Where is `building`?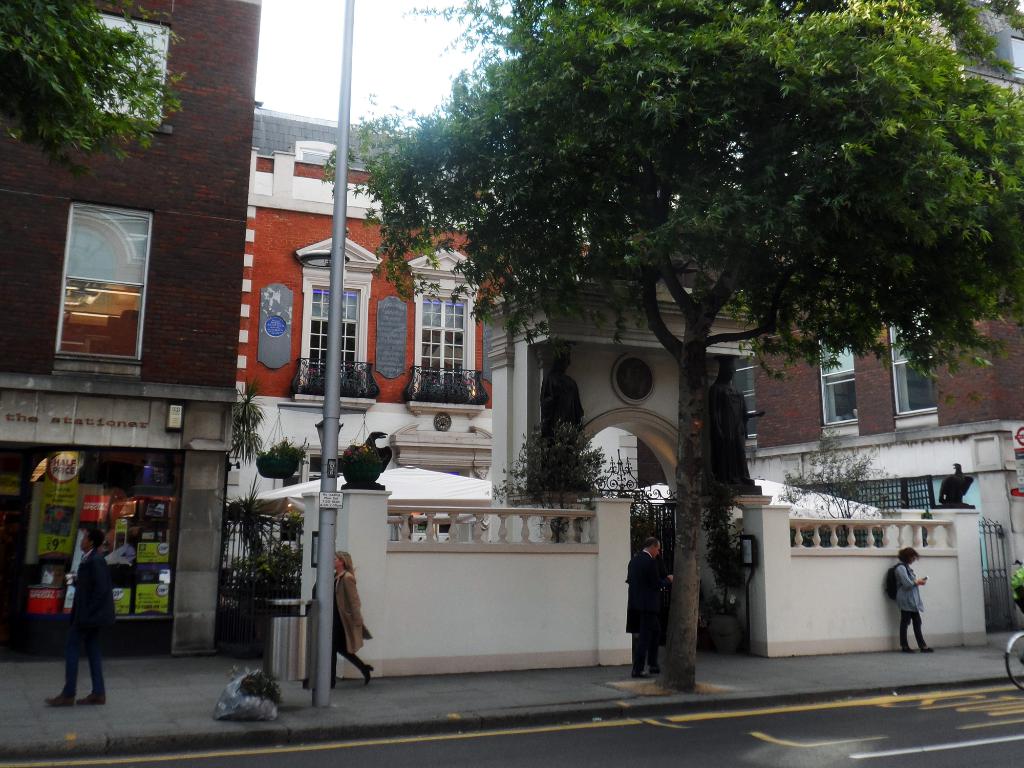
730 2 1022 630.
